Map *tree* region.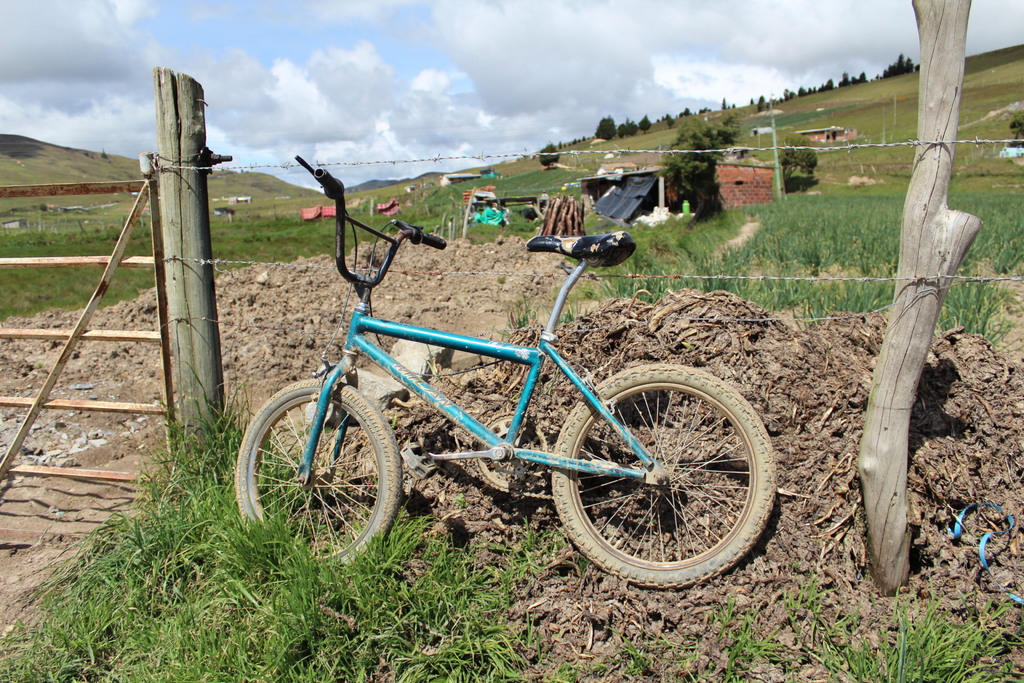
Mapped to (539, 142, 559, 172).
